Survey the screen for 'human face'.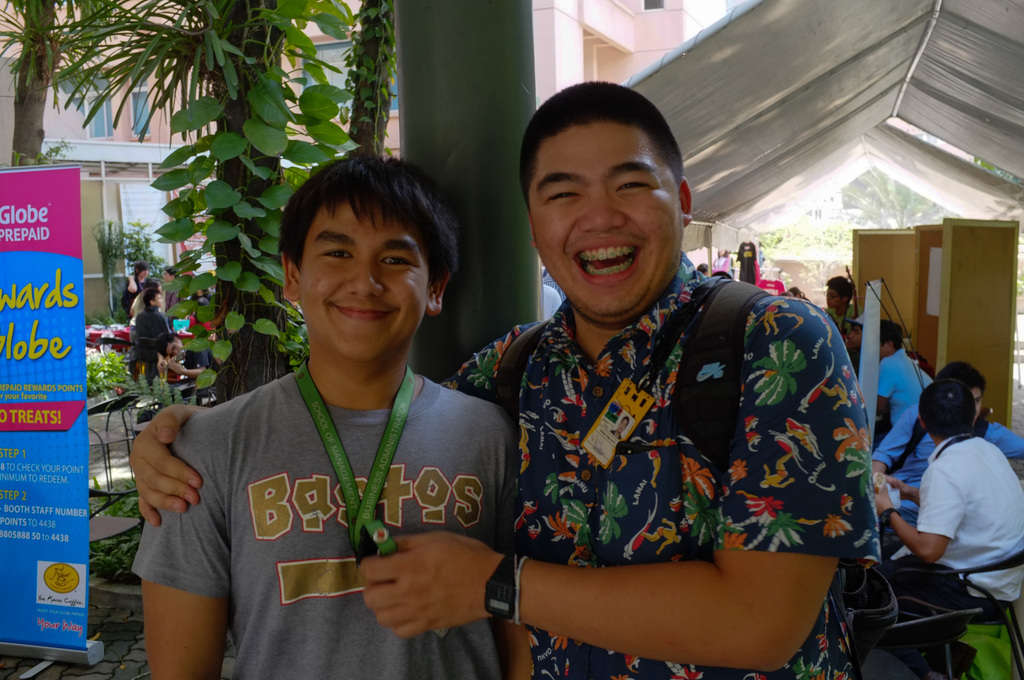
Survey found: 300, 197, 425, 368.
